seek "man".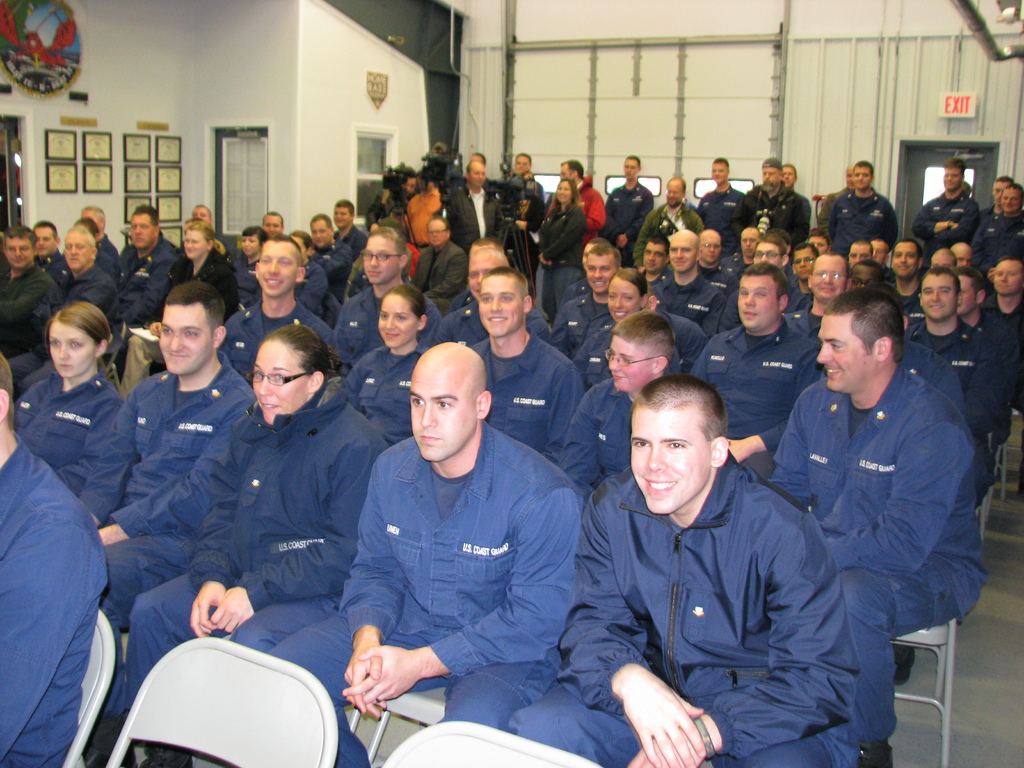
{"left": 841, "top": 238, "right": 878, "bottom": 268}.
